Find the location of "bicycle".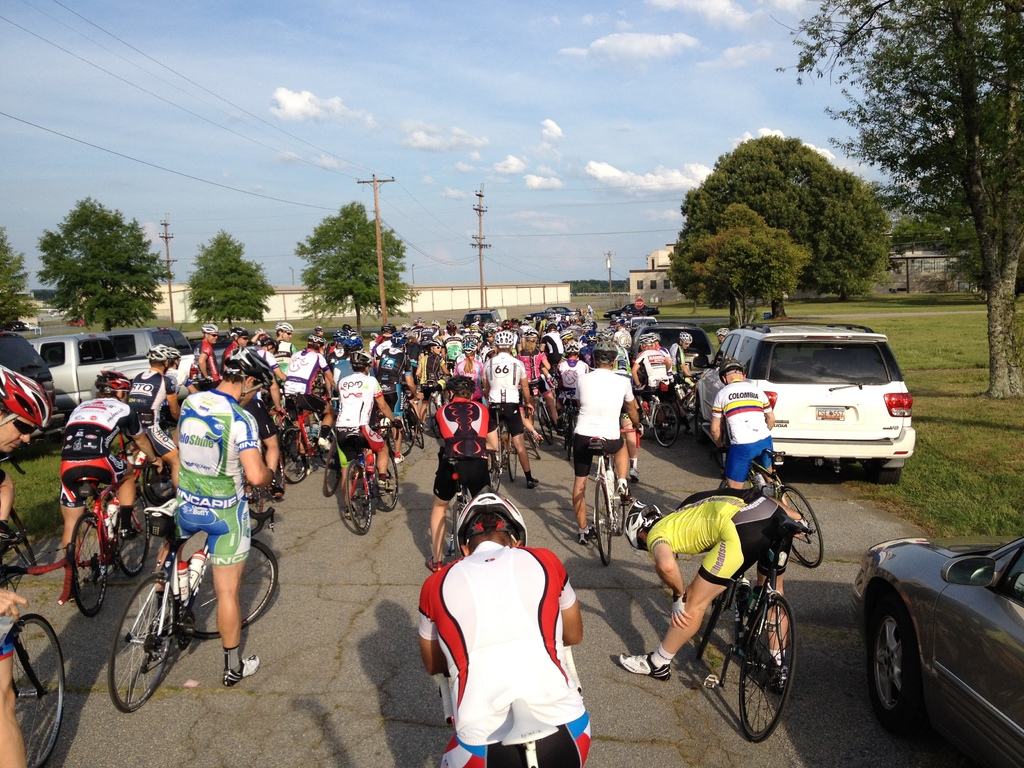
Location: <bbox>109, 472, 264, 707</bbox>.
